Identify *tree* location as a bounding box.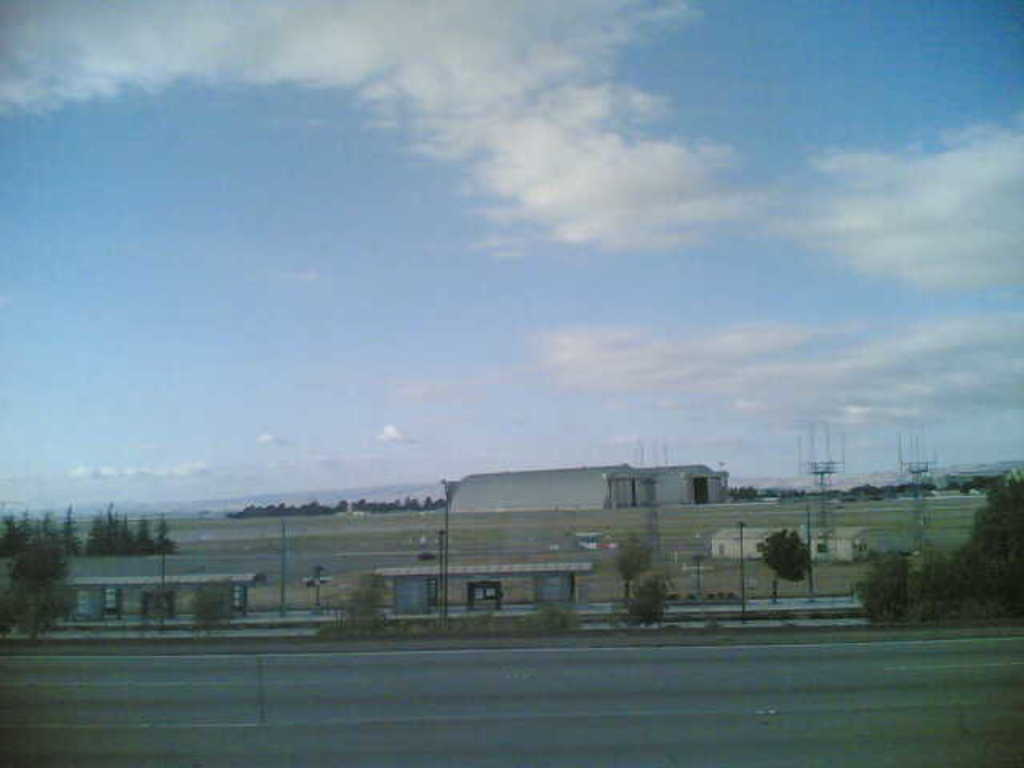
bbox(851, 478, 1022, 627).
